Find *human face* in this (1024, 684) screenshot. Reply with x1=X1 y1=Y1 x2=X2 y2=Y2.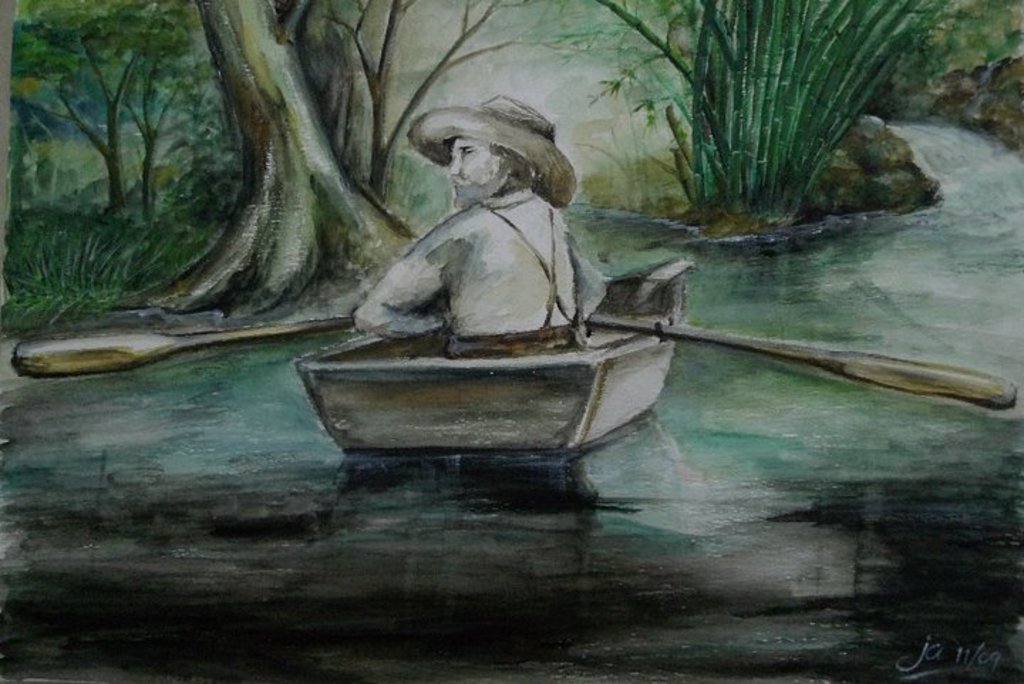
x1=448 y1=134 x2=506 y2=206.
